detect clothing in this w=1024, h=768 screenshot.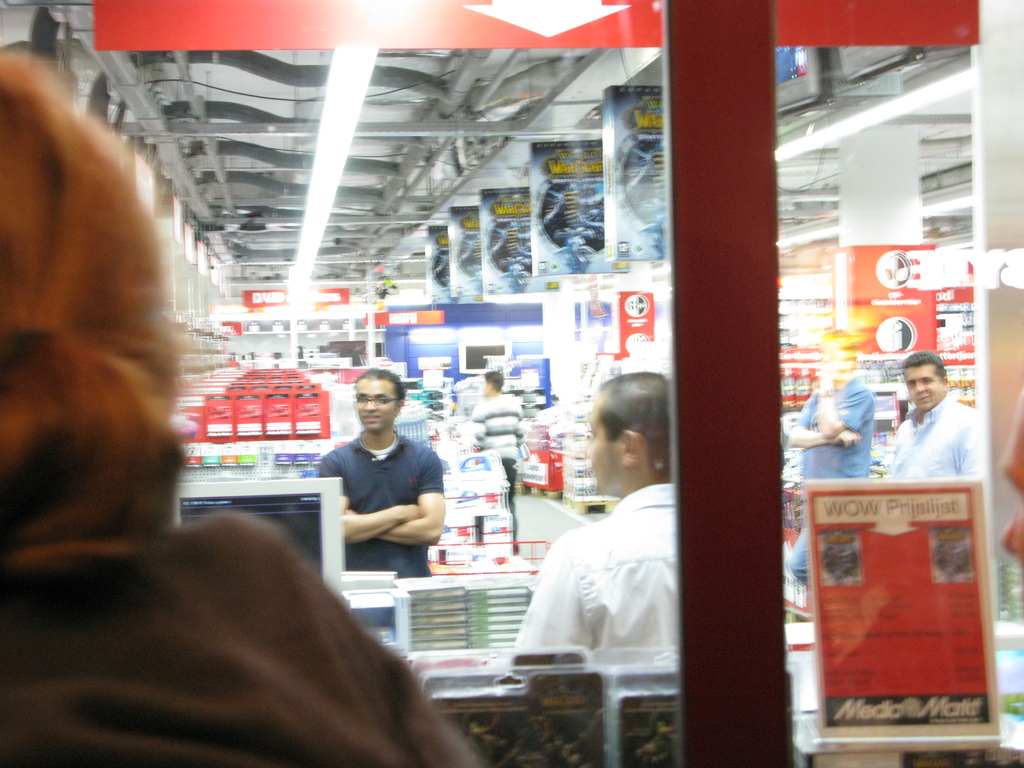
Detection: (472, 388, 520, 476).
